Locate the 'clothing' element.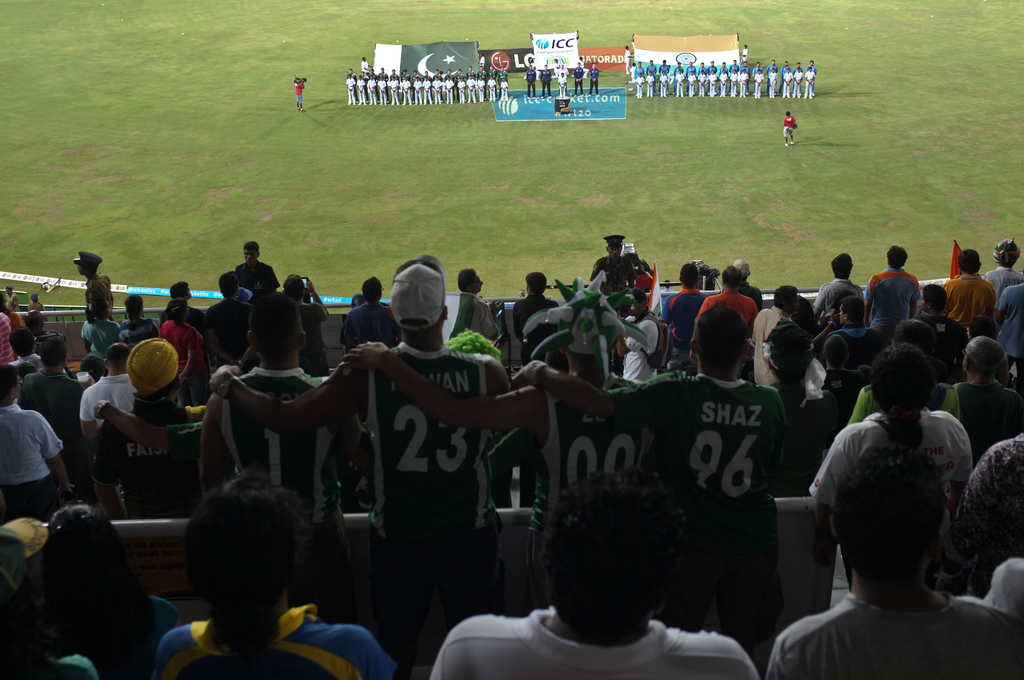
Element bbox: (x1=90, y1=408, x2=196, y2=522).
